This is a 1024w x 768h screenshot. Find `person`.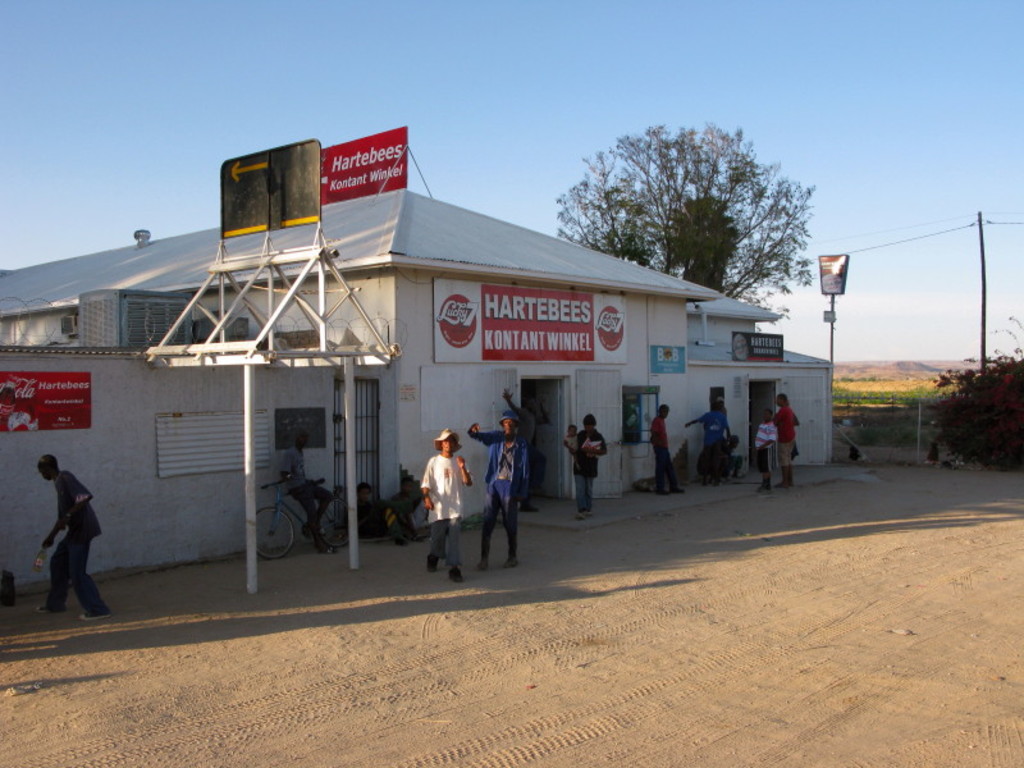
Bounding box: [left=355, top=475, right=420, bottom=541].
